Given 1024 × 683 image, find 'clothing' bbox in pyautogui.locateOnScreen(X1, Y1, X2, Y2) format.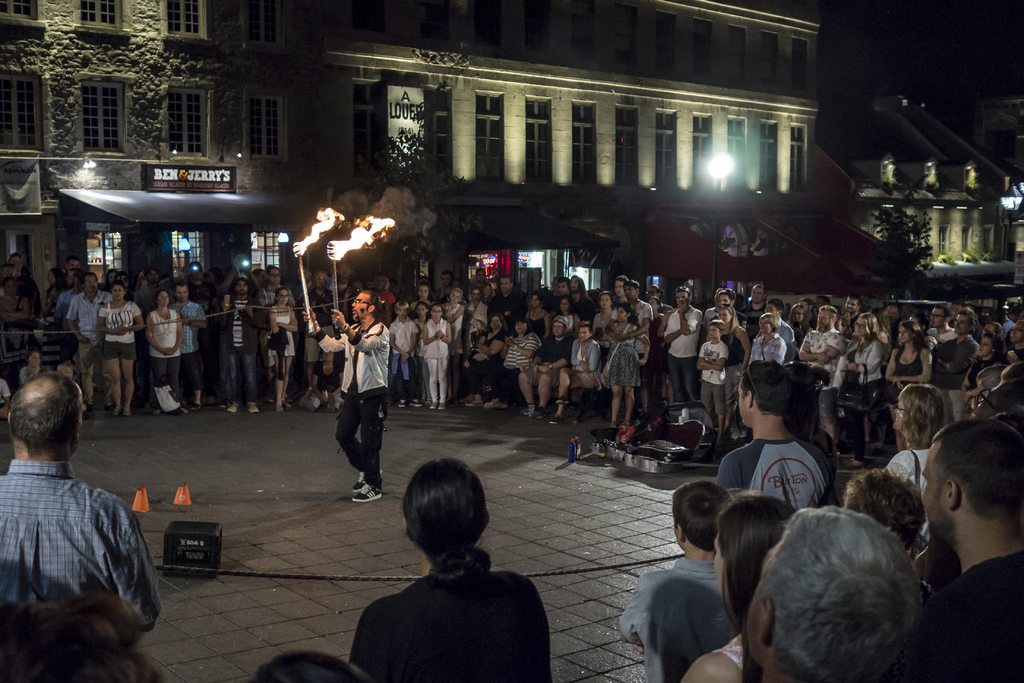
pyautogui.locateOnScreen(347, 531, 557, 680).
